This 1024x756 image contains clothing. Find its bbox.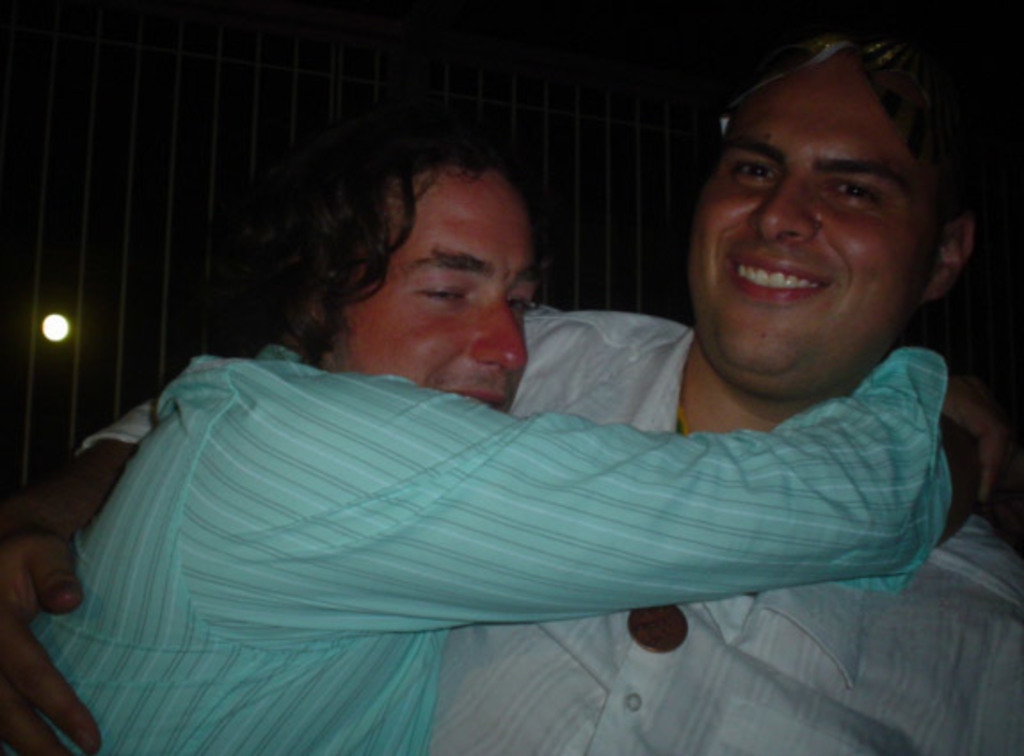
box(82, 311, 1022, 754).
